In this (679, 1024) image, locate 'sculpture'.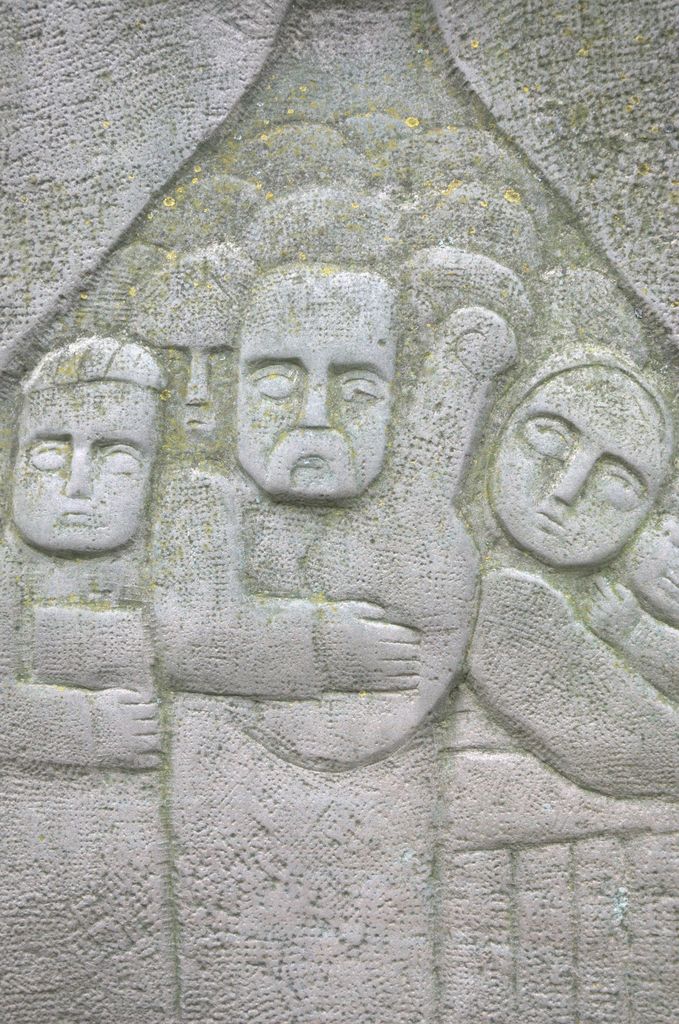
Bounding box: Rect(40, 130, 667, 931).
